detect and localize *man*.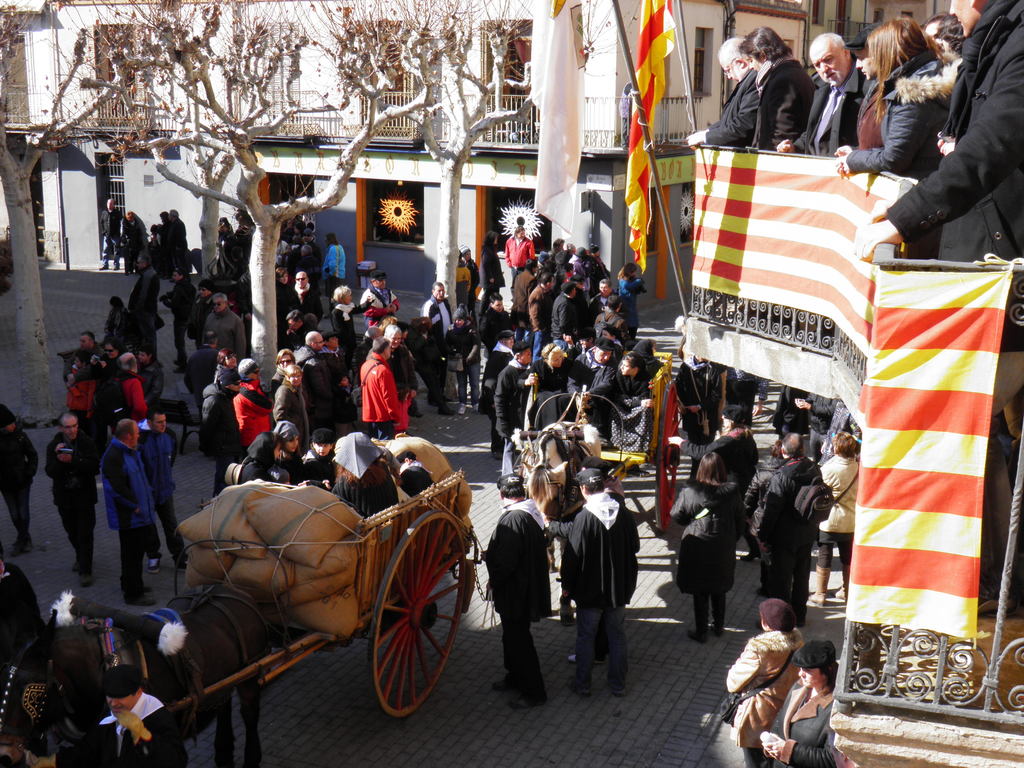
Localized at <bbox>161, 269, 199, 365</bbox>.
